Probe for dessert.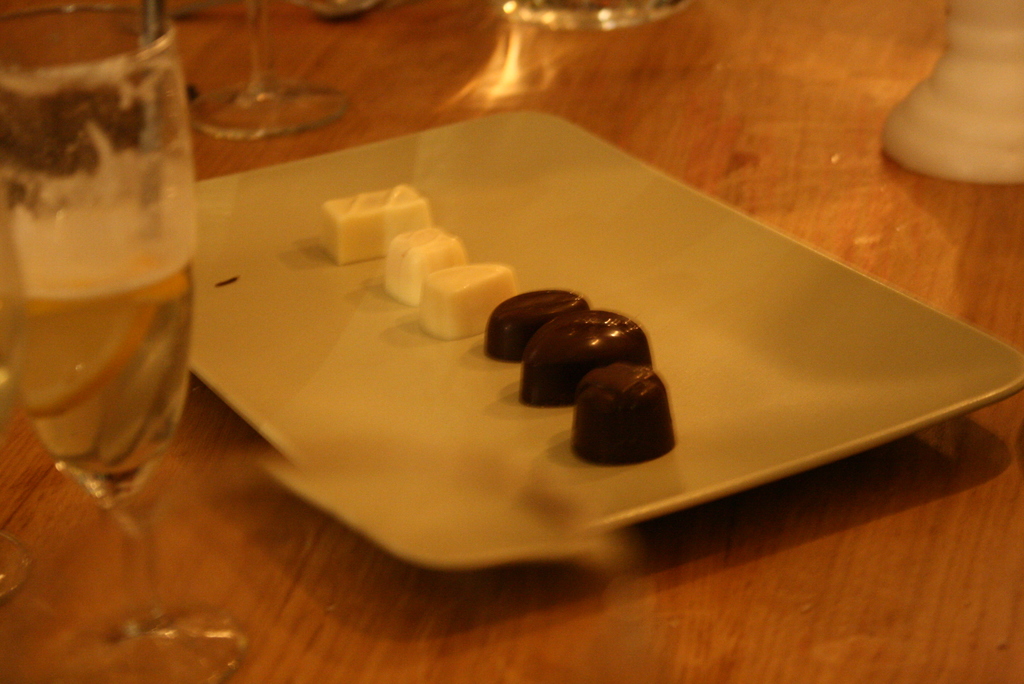
Probe result: BBox(326, 186, 687, 467).
